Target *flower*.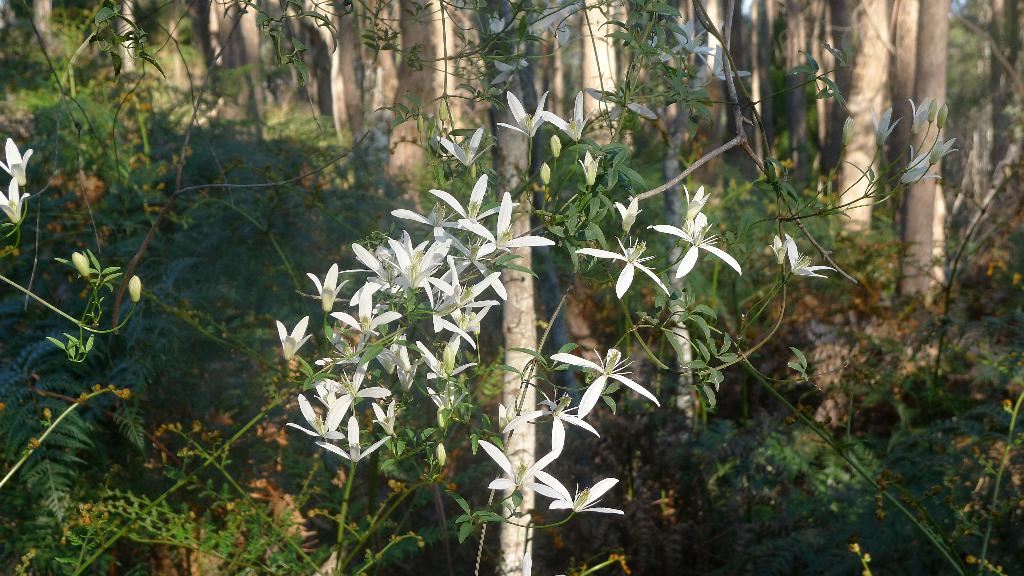
Target region: rect(278, 317, 316, 364).
